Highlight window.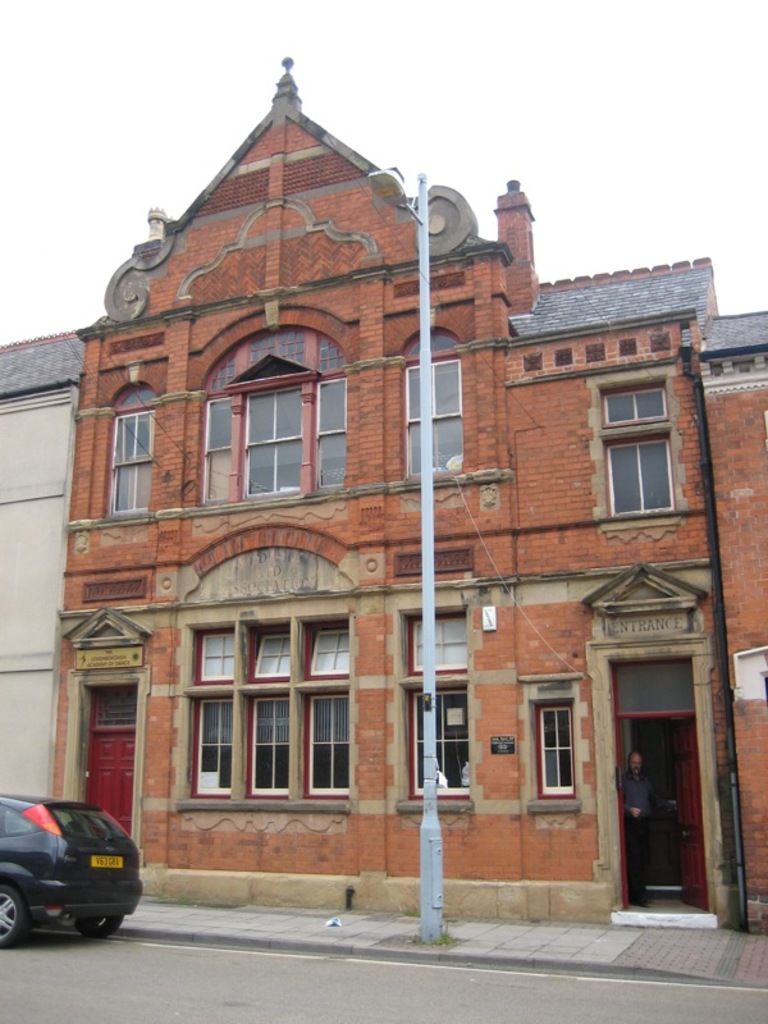
Highlighted region: 307,626,348,676.
